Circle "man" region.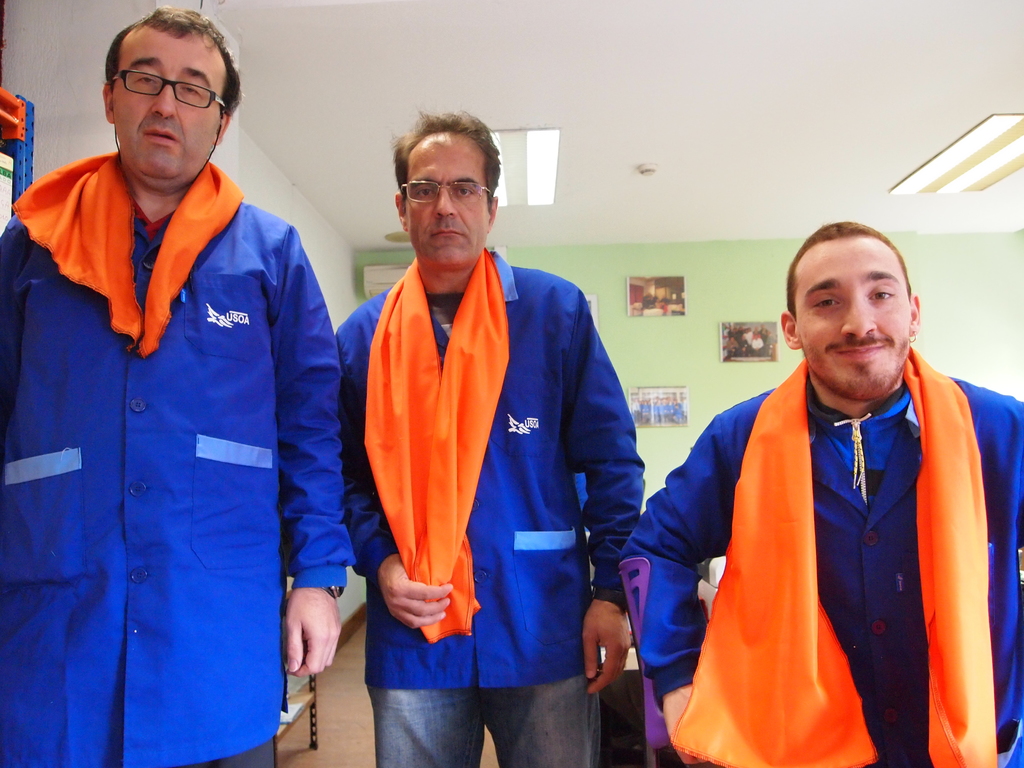
Region: [left=628, top=375, right=1023, bottom=759].
